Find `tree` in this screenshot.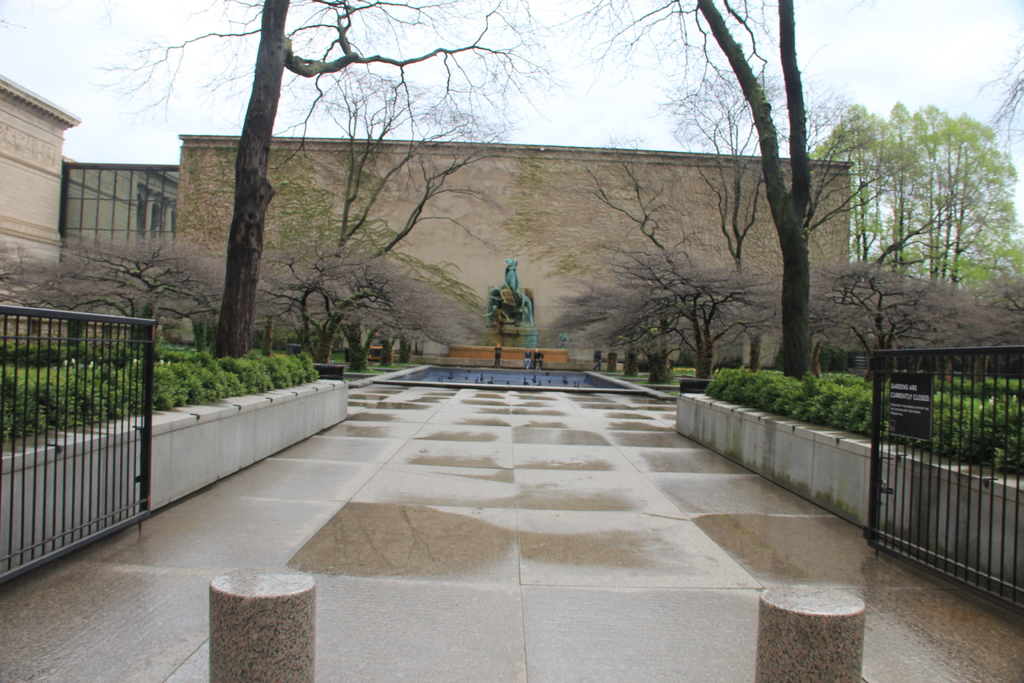
The bounding box for `tree` is [left=643, top=284, right=769, bottom=391].
